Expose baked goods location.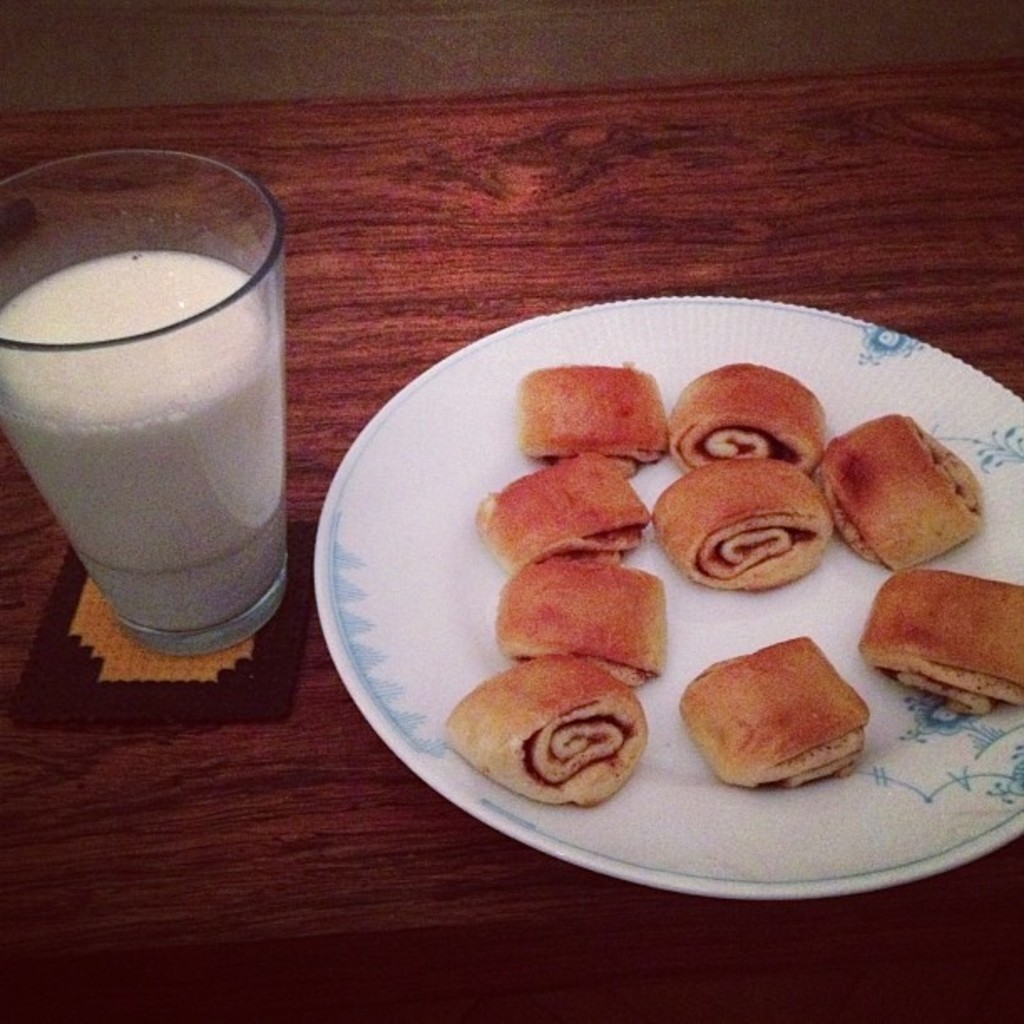
Exposed at 487 552 668 694.
